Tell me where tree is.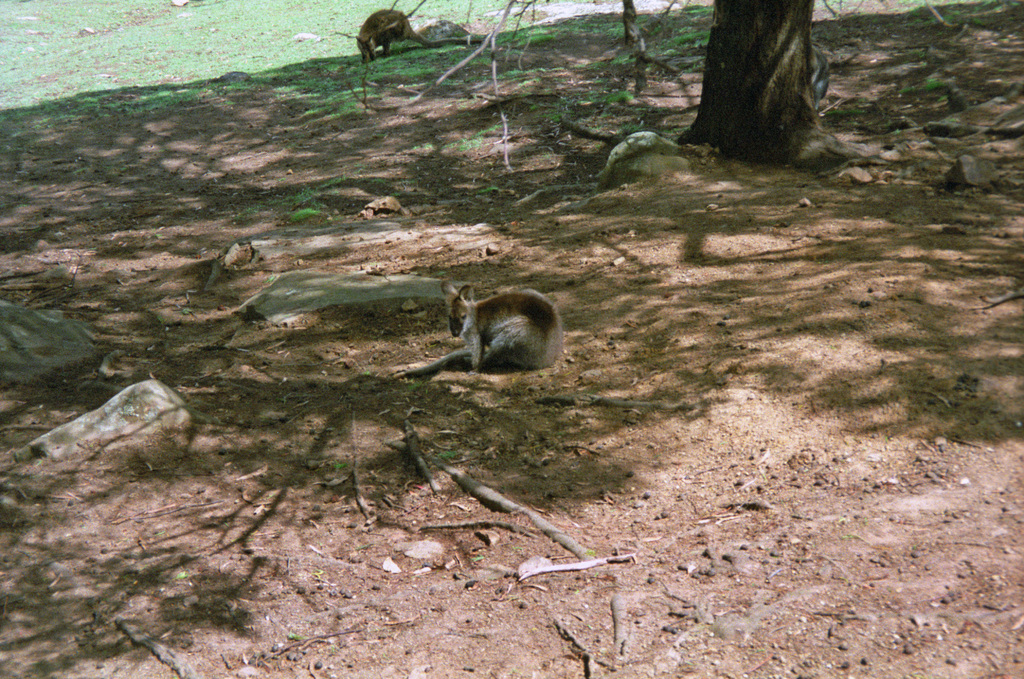
tree is at <region>675, 7, 851, 138</region>.
